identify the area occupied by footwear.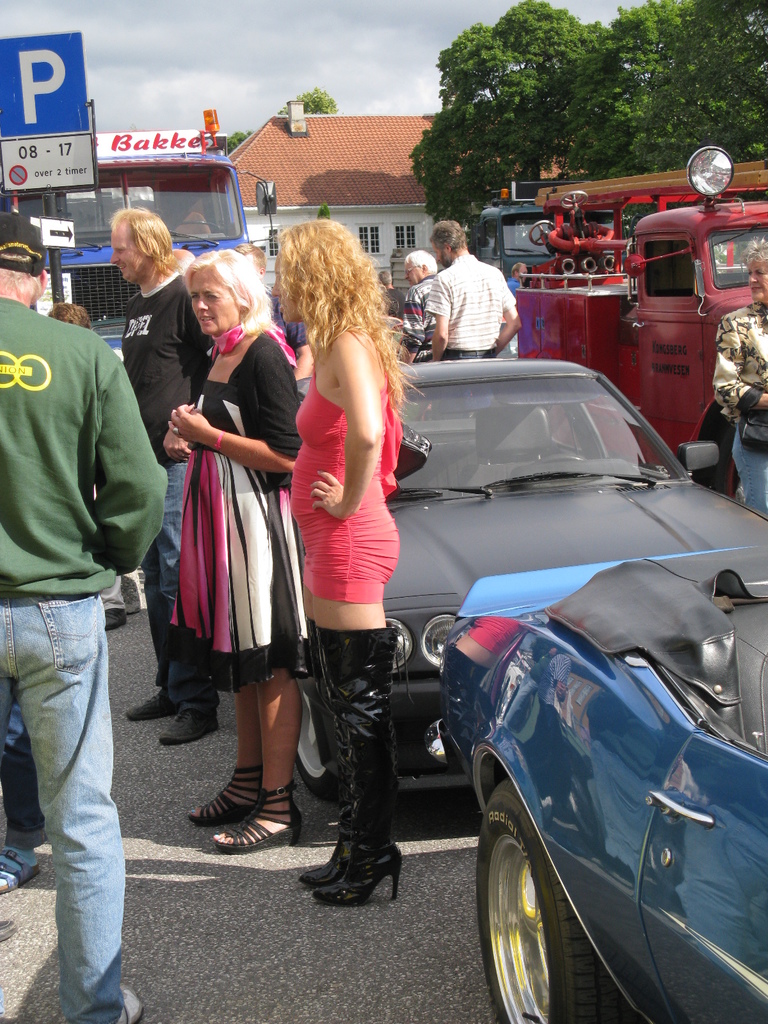
Area: bbox=[104, 607, 129, 633].
